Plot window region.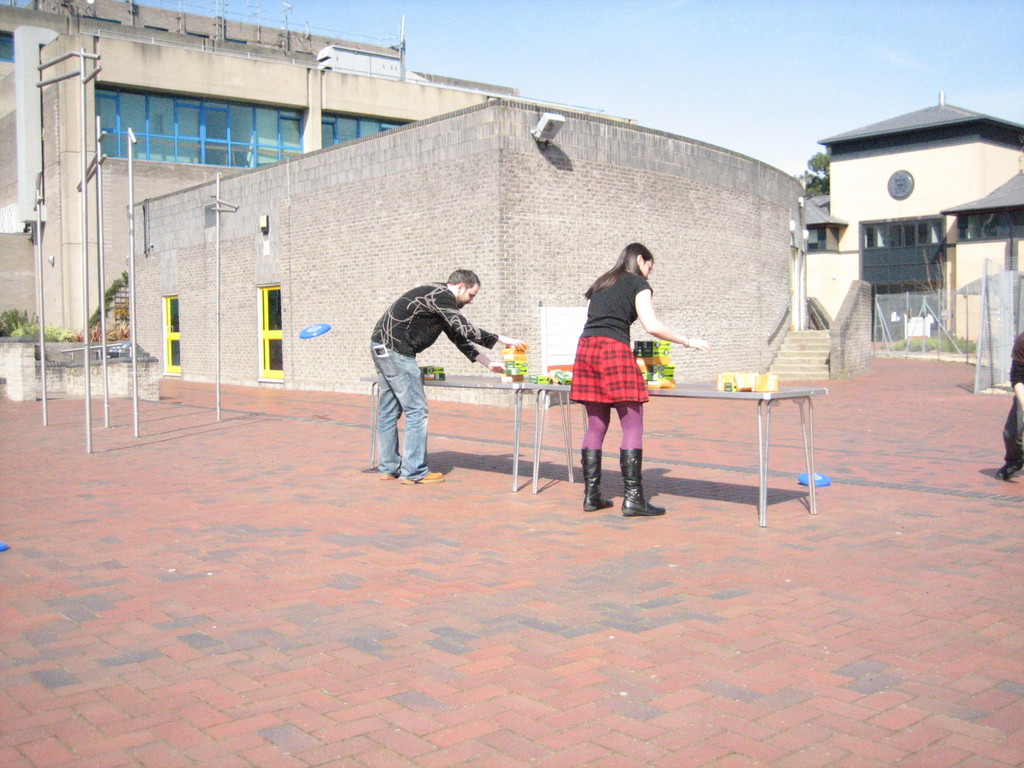
Plotted at crop(0, 33, 17, 61).
